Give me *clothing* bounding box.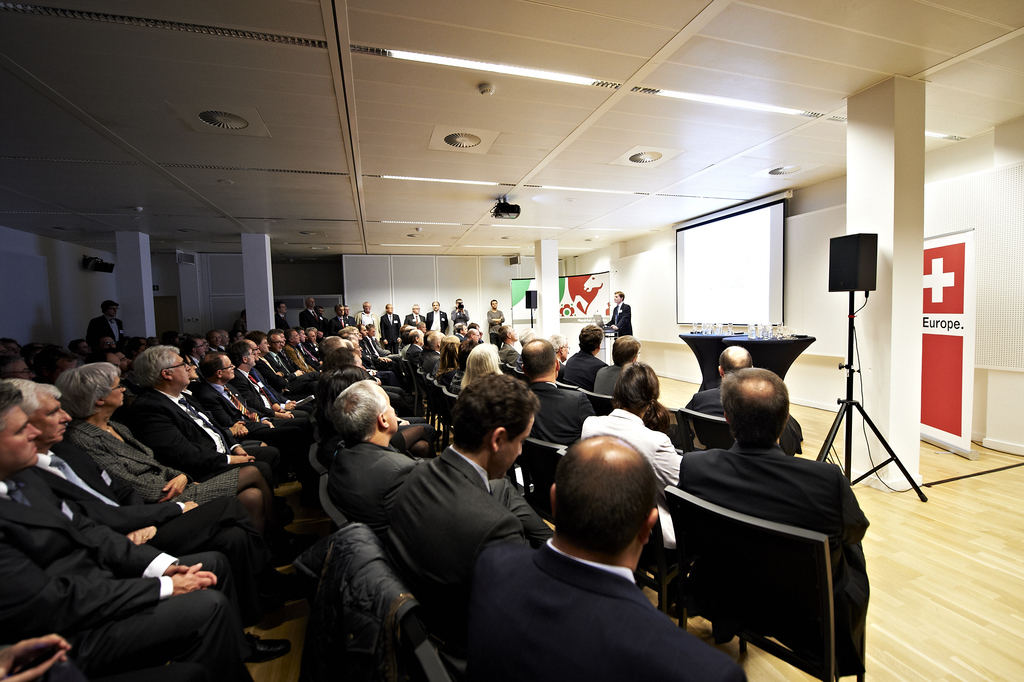
[left=403, top=309, right=428, bottom=328].
